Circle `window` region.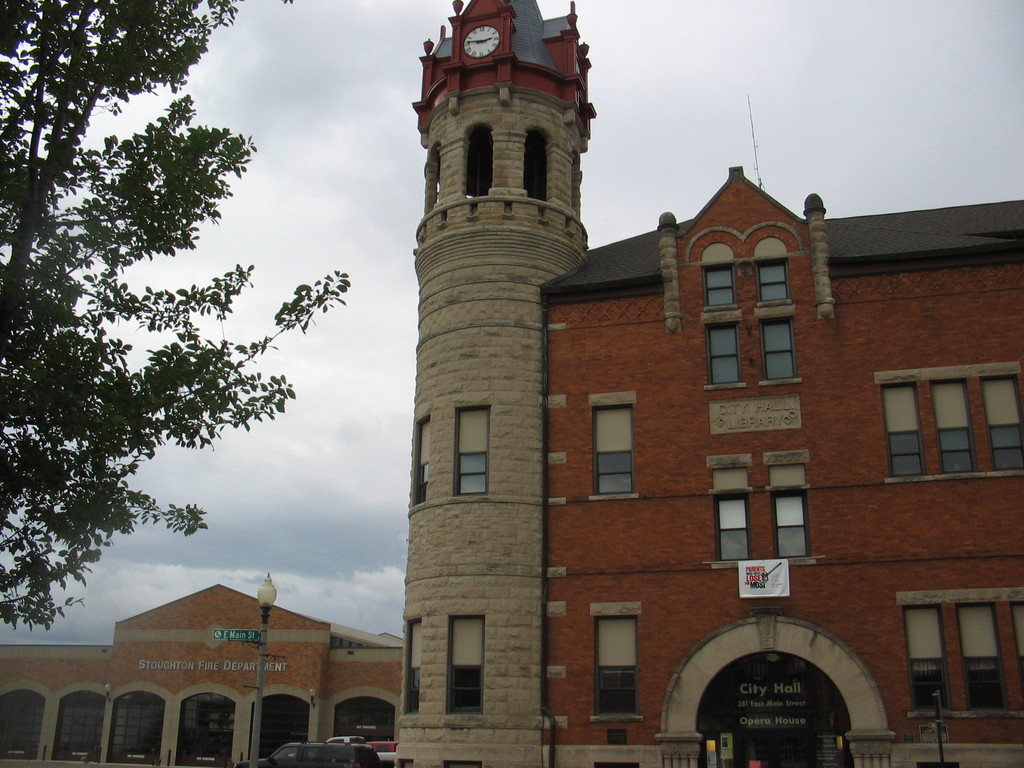
Region: 761, 312, 796, 385.
